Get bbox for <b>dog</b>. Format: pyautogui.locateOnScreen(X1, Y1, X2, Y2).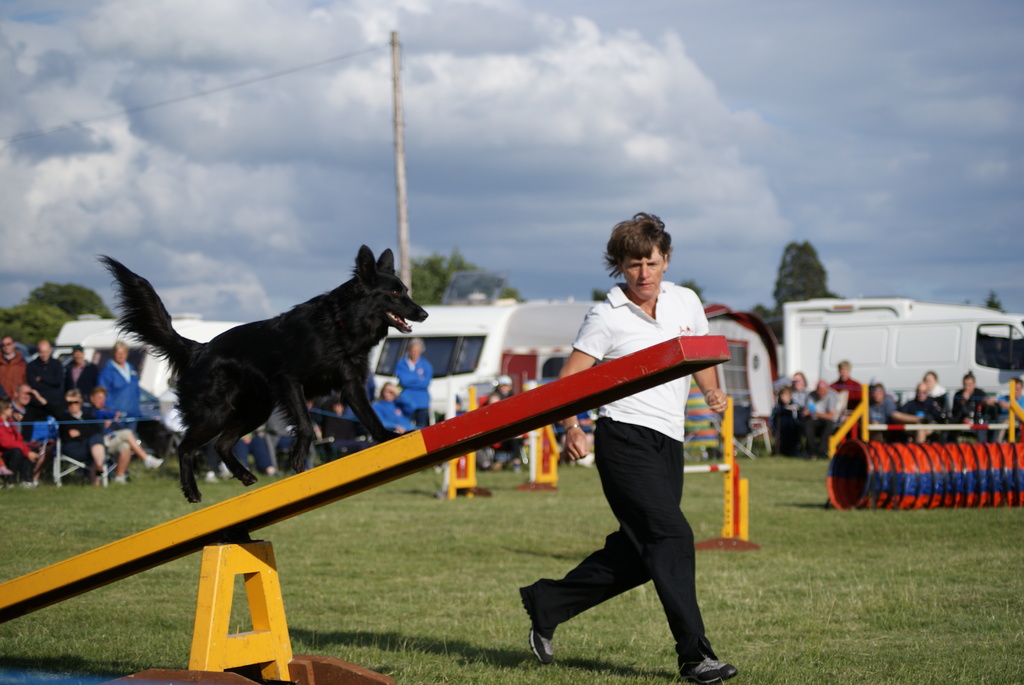
pyautogui.locateOnScreen(92, 244, 431, 502).
